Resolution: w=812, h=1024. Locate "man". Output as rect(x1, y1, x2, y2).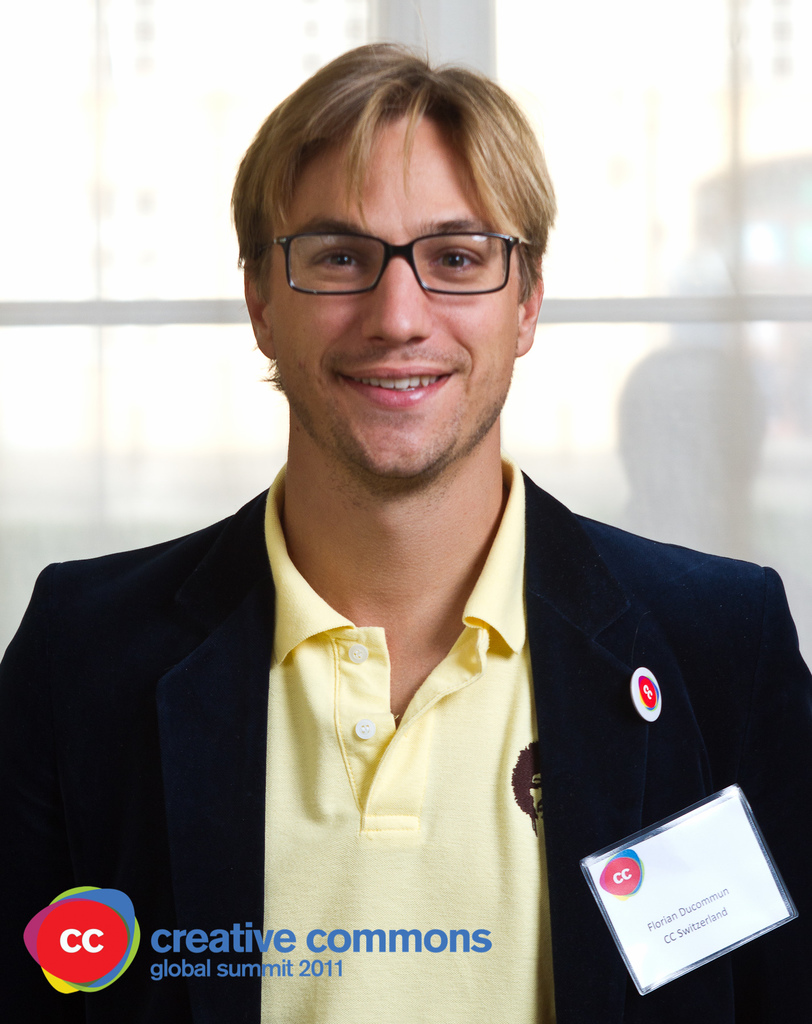
rect(41, 72, 762, 998).
